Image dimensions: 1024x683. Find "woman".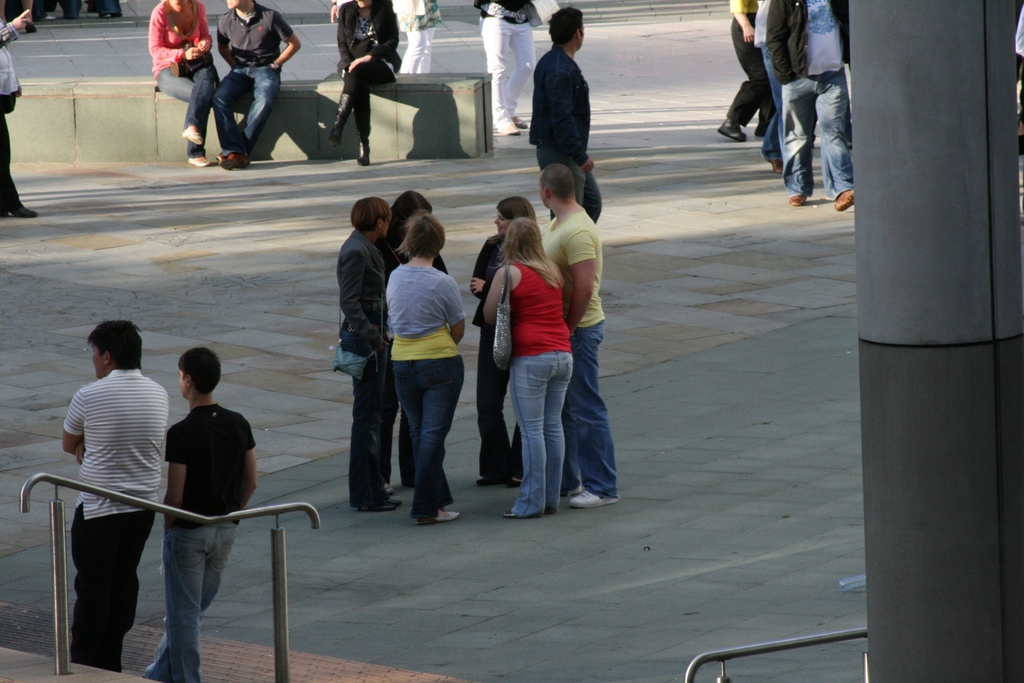
{"x1": 334, "y1": 188, "x2": 404, "y2": 514}.
